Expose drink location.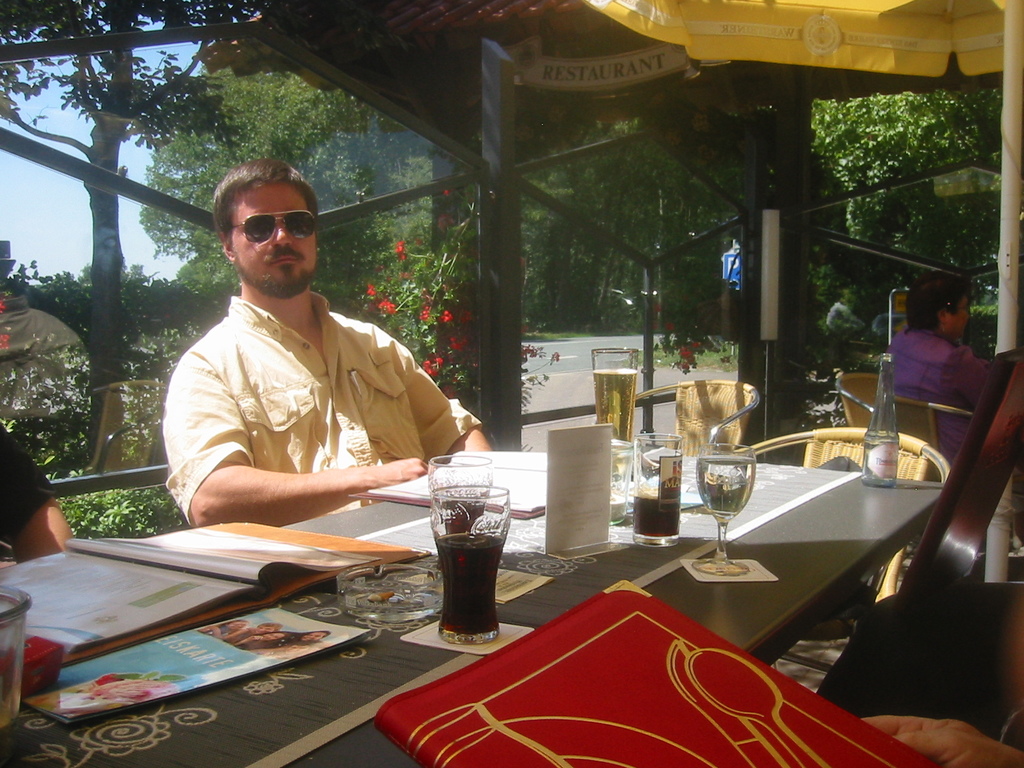
Exposed at [x1=593, y1=373, x2=636, y2=465].
